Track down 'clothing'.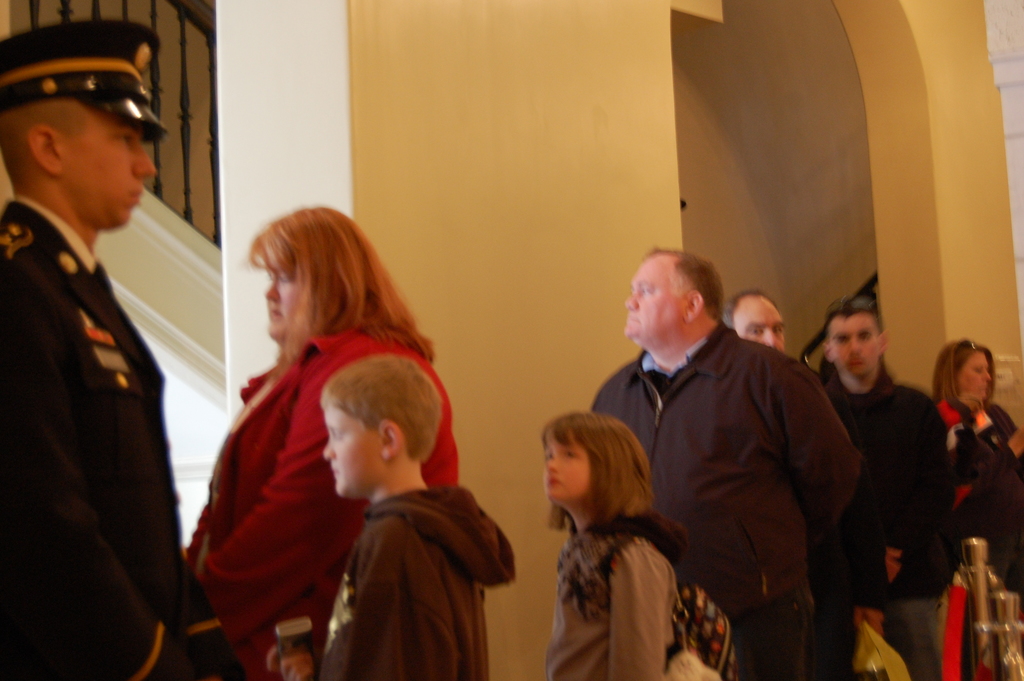
Tracked to bbox(934, 402, 1023, 680).
